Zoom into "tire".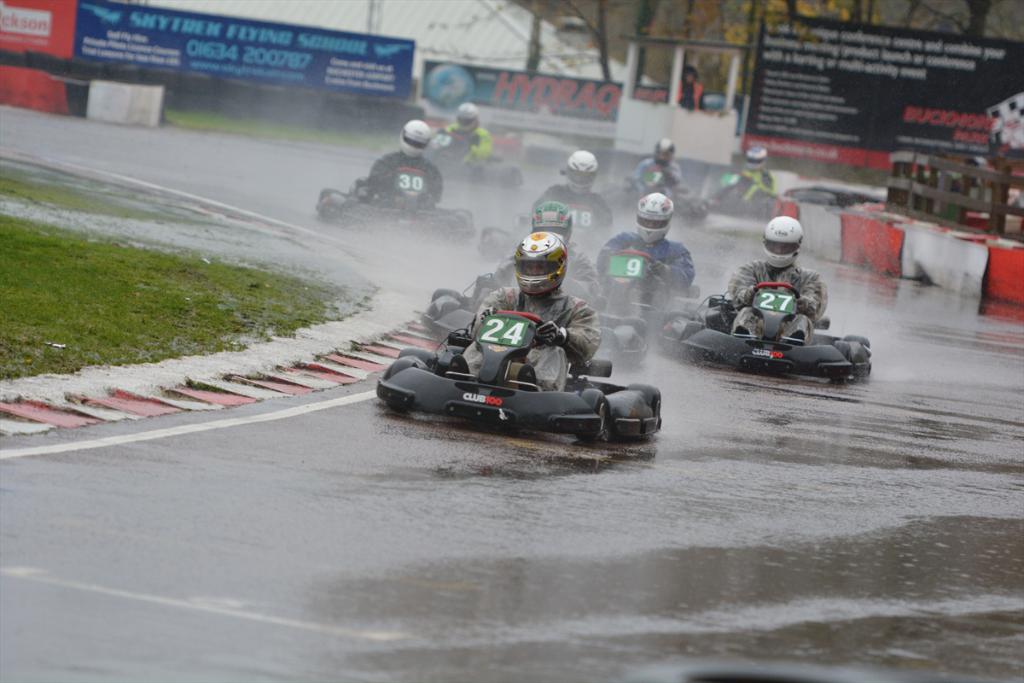
Zoom target: bbox(319, 188, 340, 223).
